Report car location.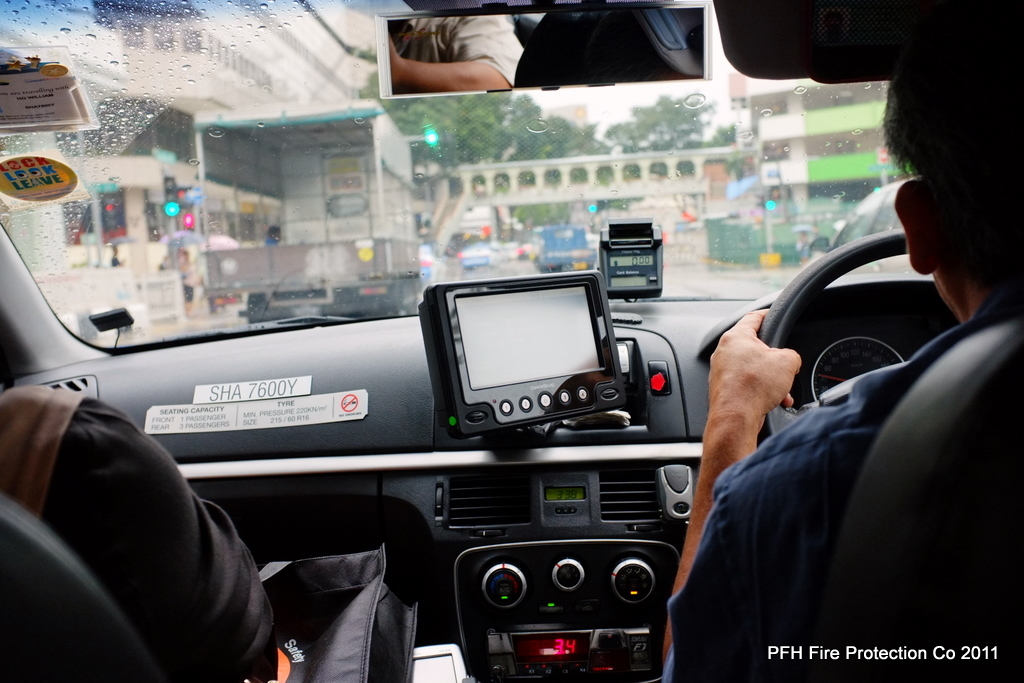
Report: locate(458, 242, 490, 268).
